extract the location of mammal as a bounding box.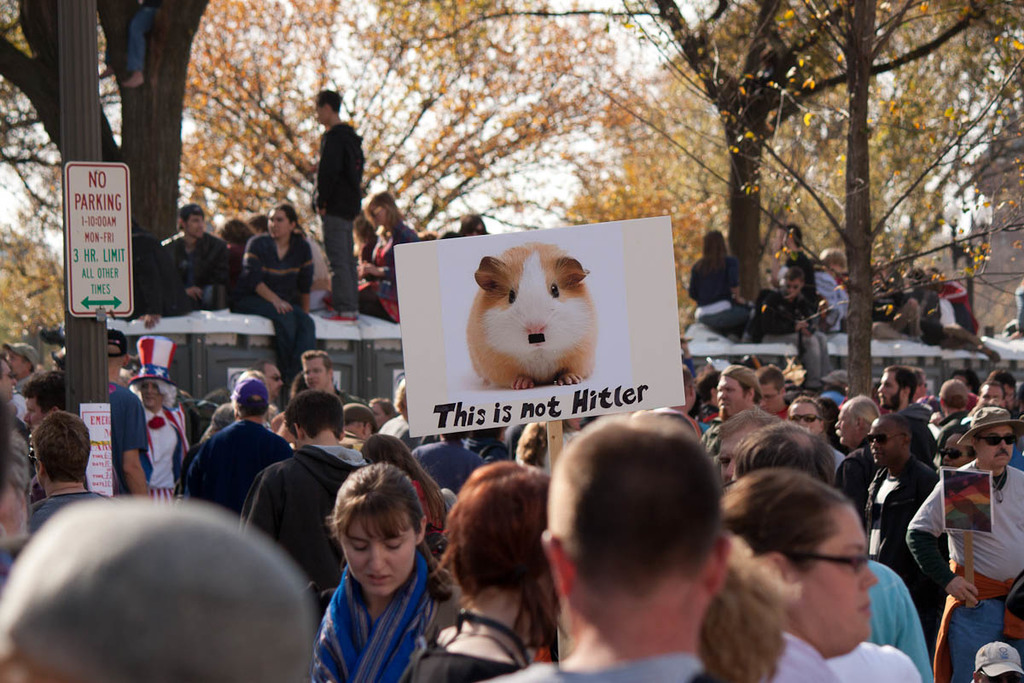
select_region(244, 388, 364, 623).
